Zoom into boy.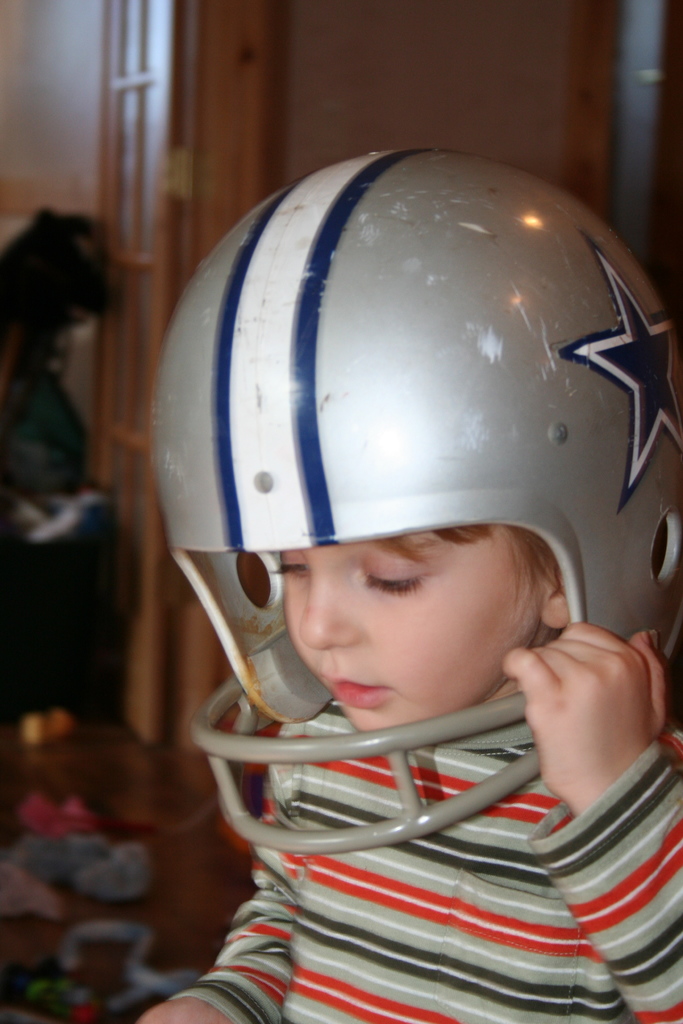
Zoom target: box=[106, 94, 682, 1009].
